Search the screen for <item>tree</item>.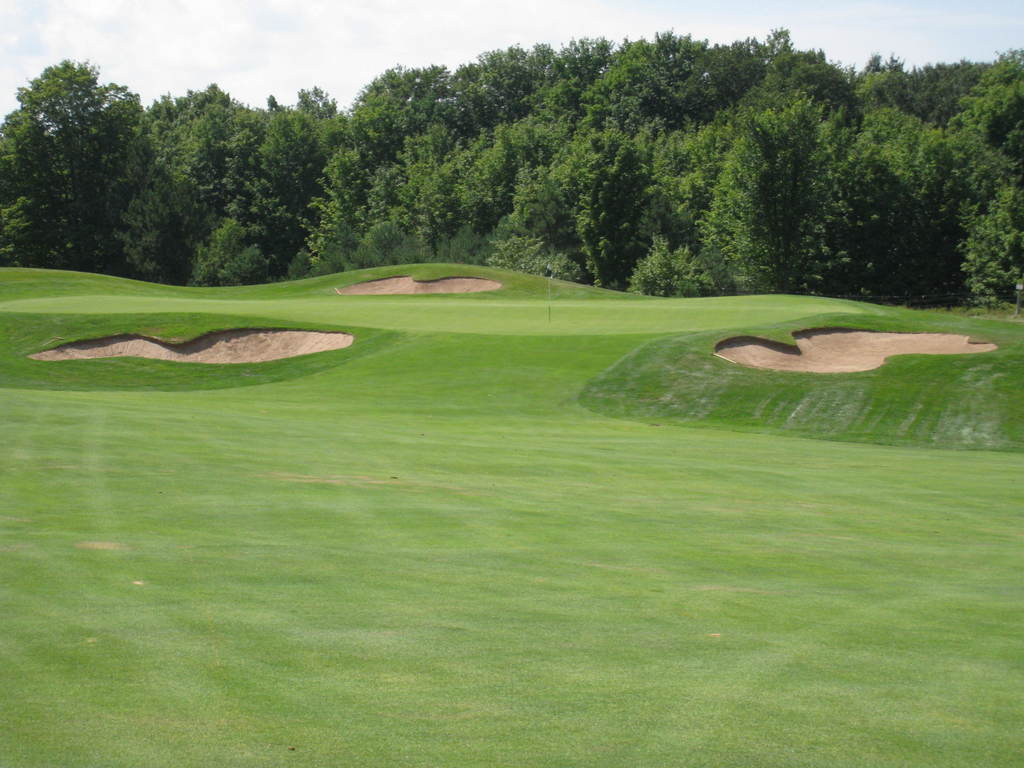
Found at [left=17, top=51, right=175, bottom=260].
